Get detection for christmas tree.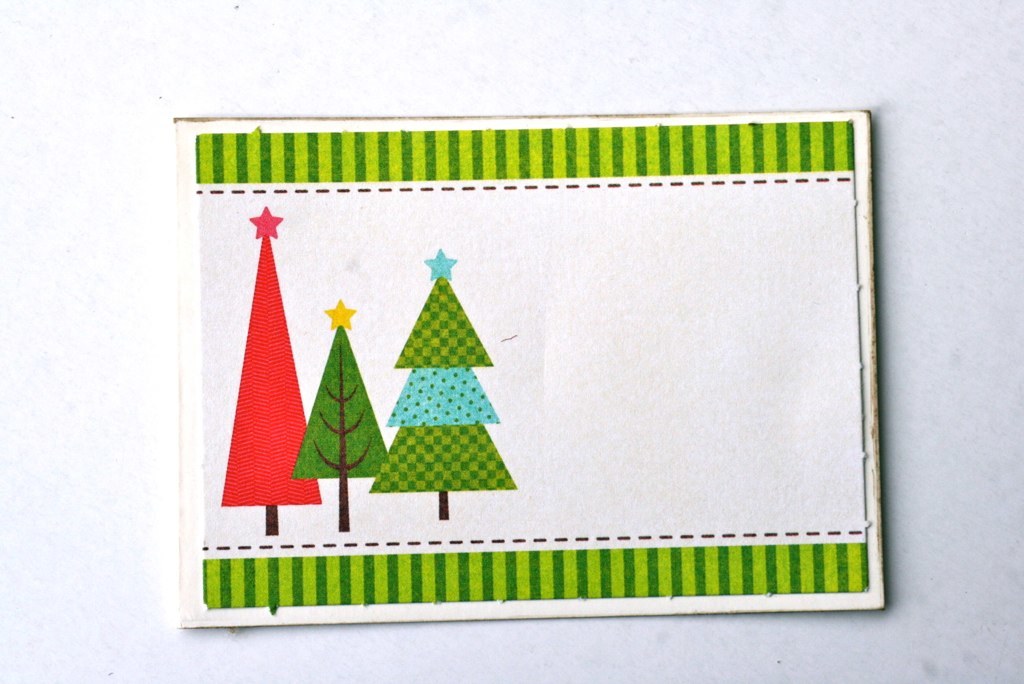
Detection: <region>368, 246, 515, 496</region>.
